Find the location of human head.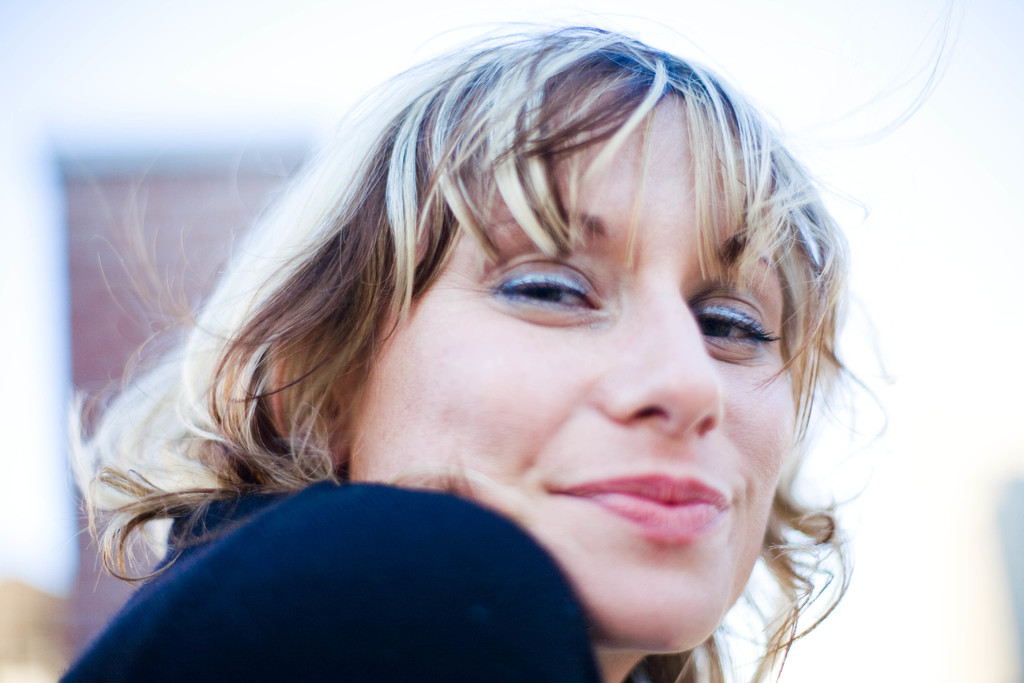
Location: 298/49/822/454.
